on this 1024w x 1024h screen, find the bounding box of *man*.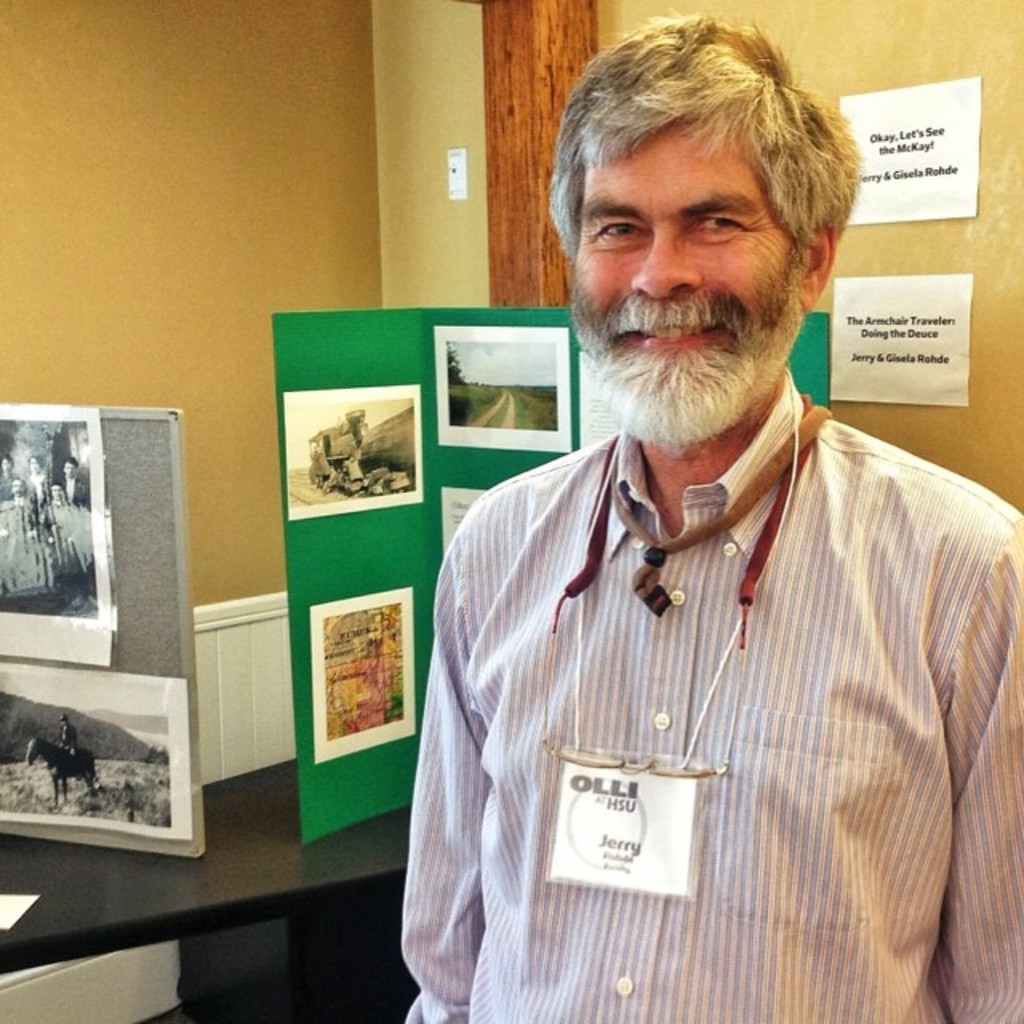
Bounding box: 53, 707, 82, 784.
